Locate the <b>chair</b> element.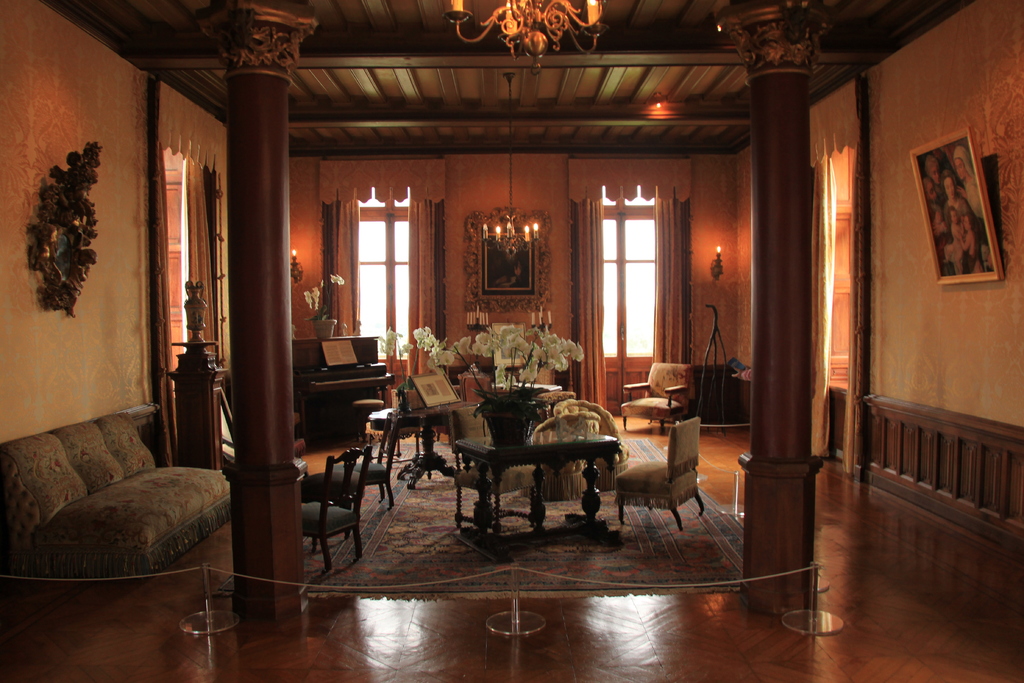
Element bbox: select_region(556, 399, 631, 491).
